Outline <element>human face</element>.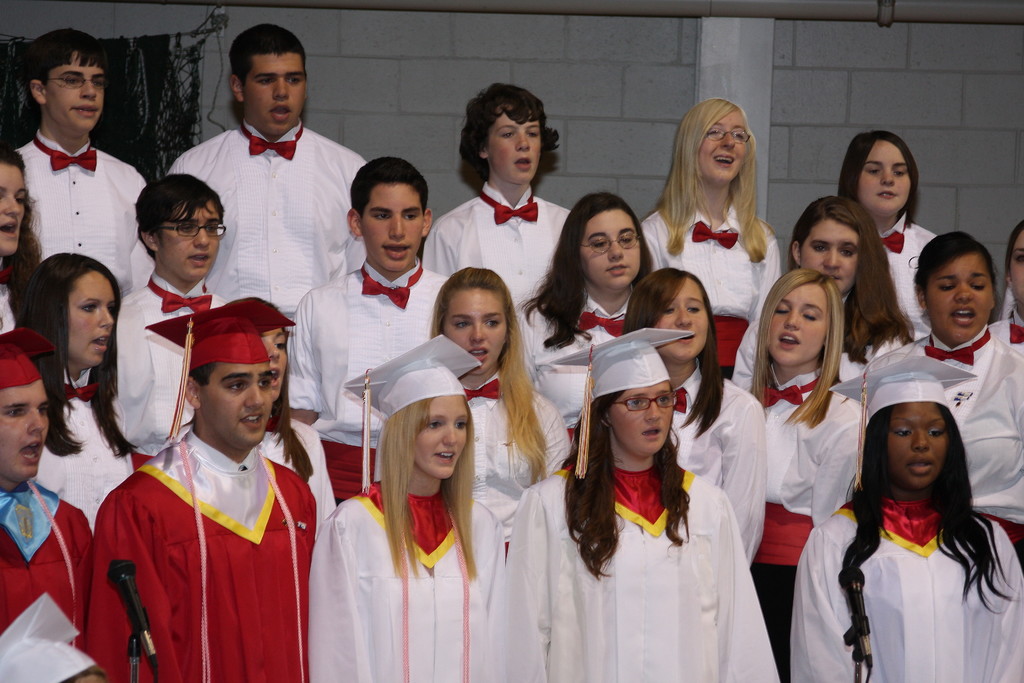
Outline: BBox(698, 117, 758, 184).
